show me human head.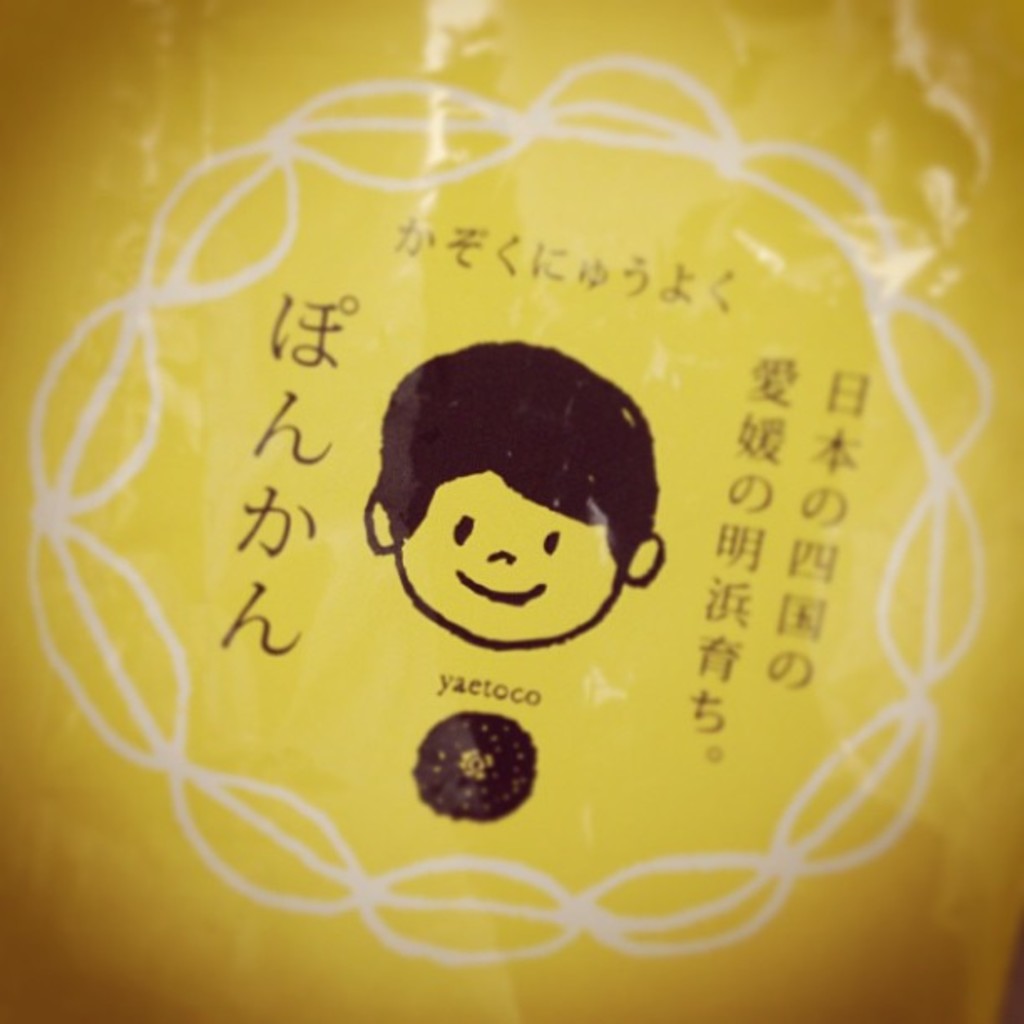
human head is here: {"left": 336, "top": 331, "right": 658, "bottom": 674}.
